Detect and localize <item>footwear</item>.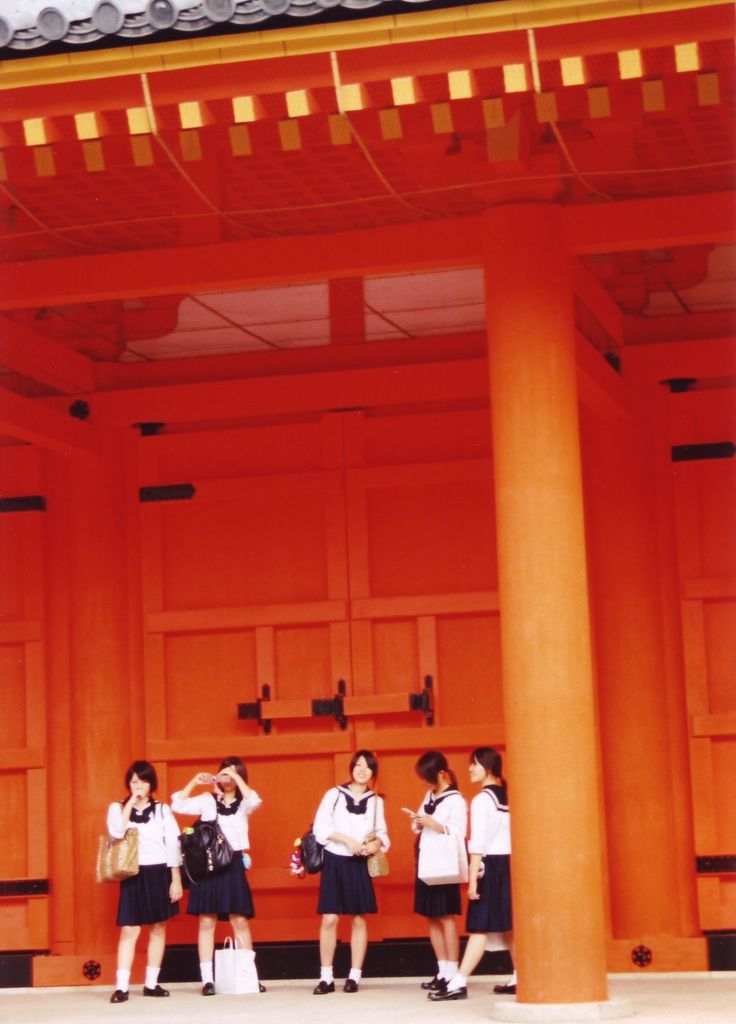
Localized at 200, 982, 217, 994.
